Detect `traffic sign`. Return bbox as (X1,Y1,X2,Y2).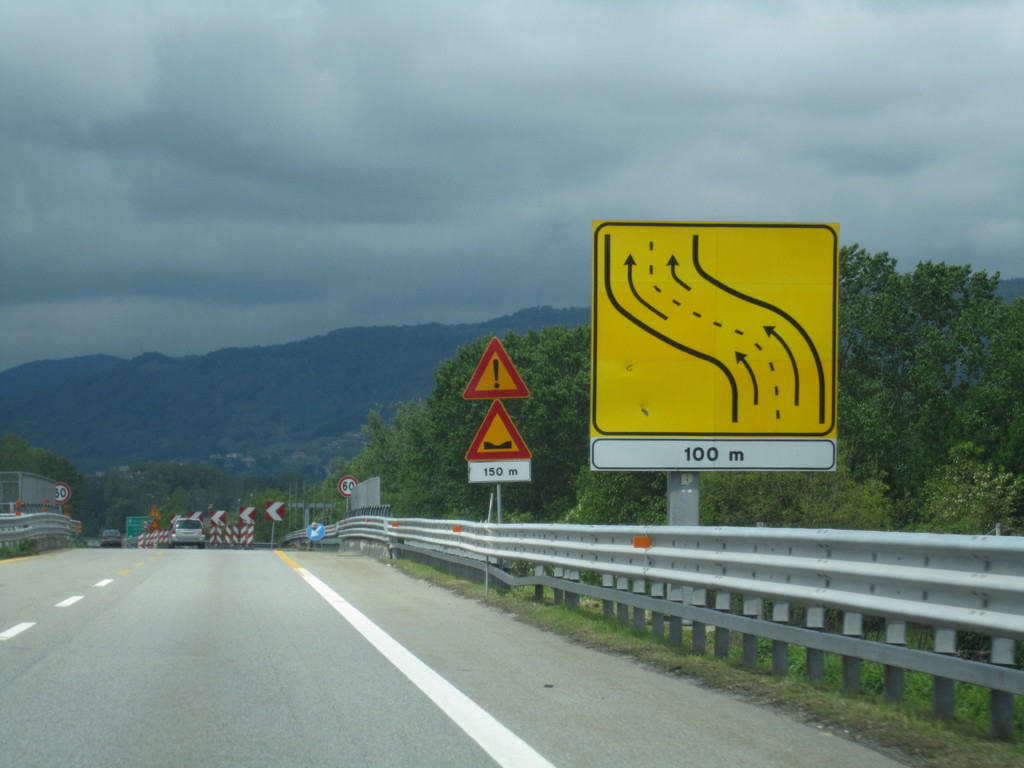
(51,480,70,505).
